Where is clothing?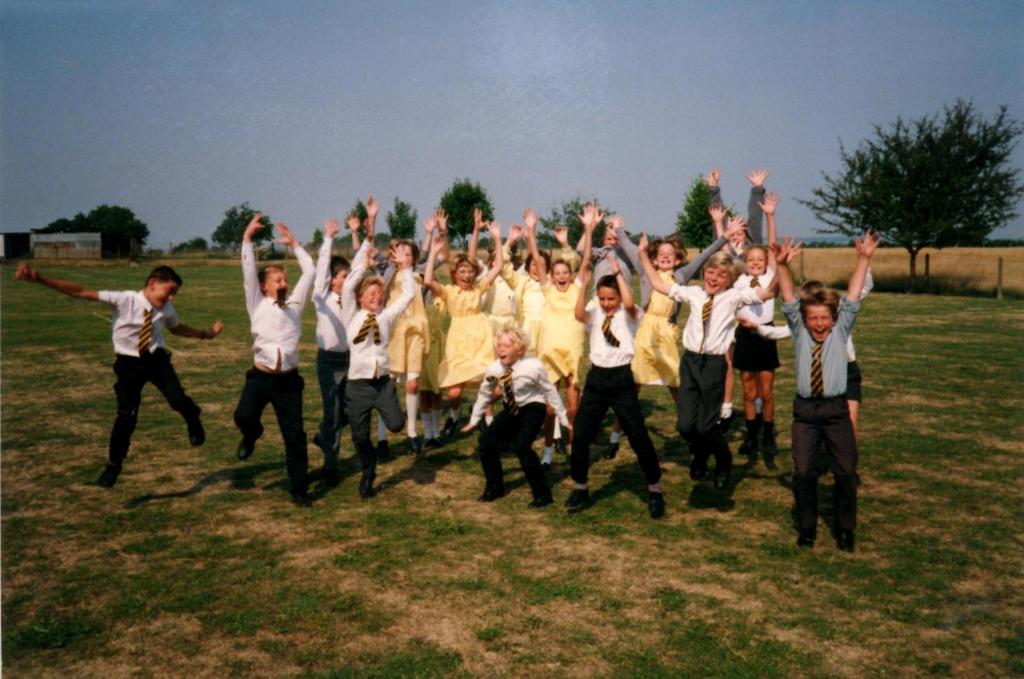
682:351:728:456.
